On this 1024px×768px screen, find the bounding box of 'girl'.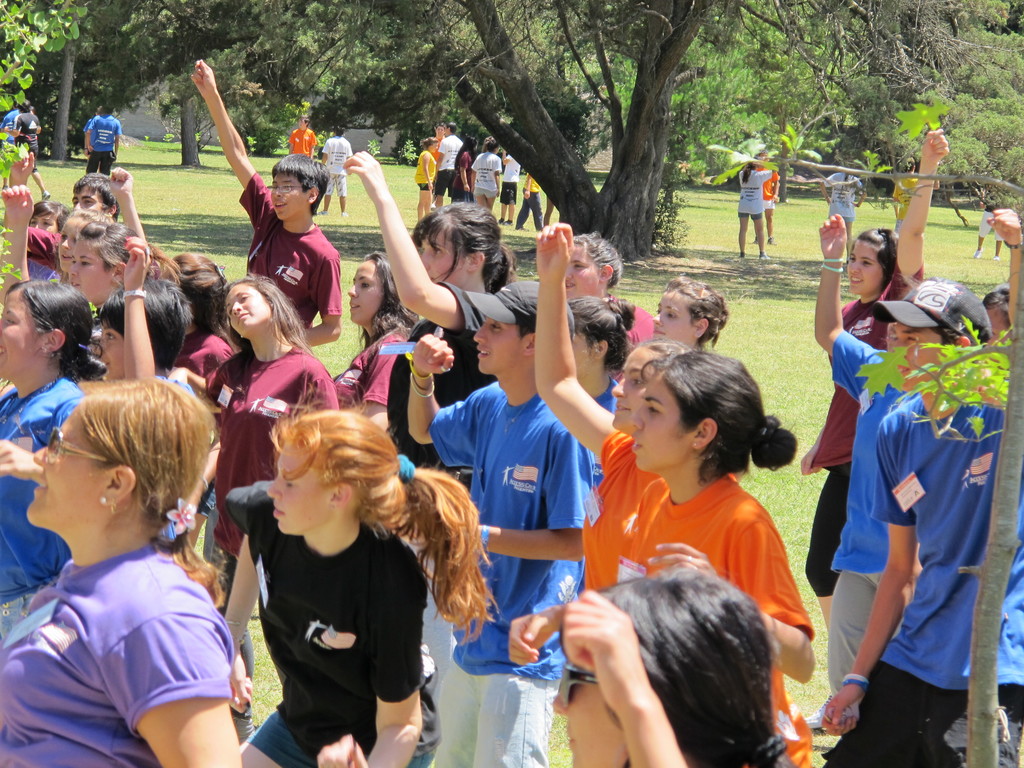
Bounding box: select_region(342, 151, 520, 713).
